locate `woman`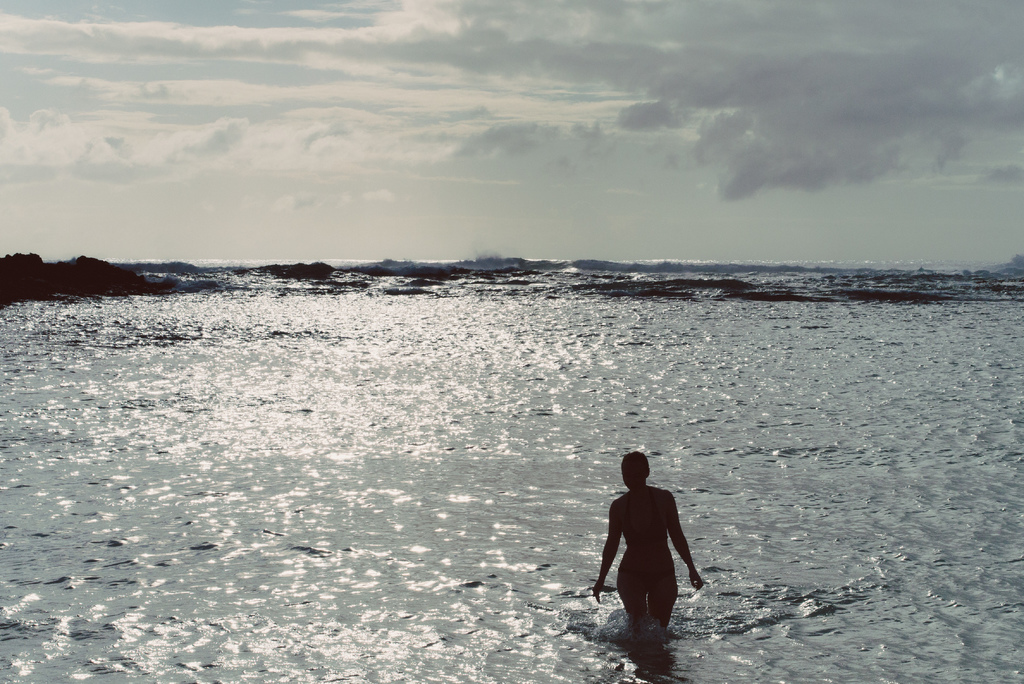
[x1=574, y1=468, x2=714, y2=642]
